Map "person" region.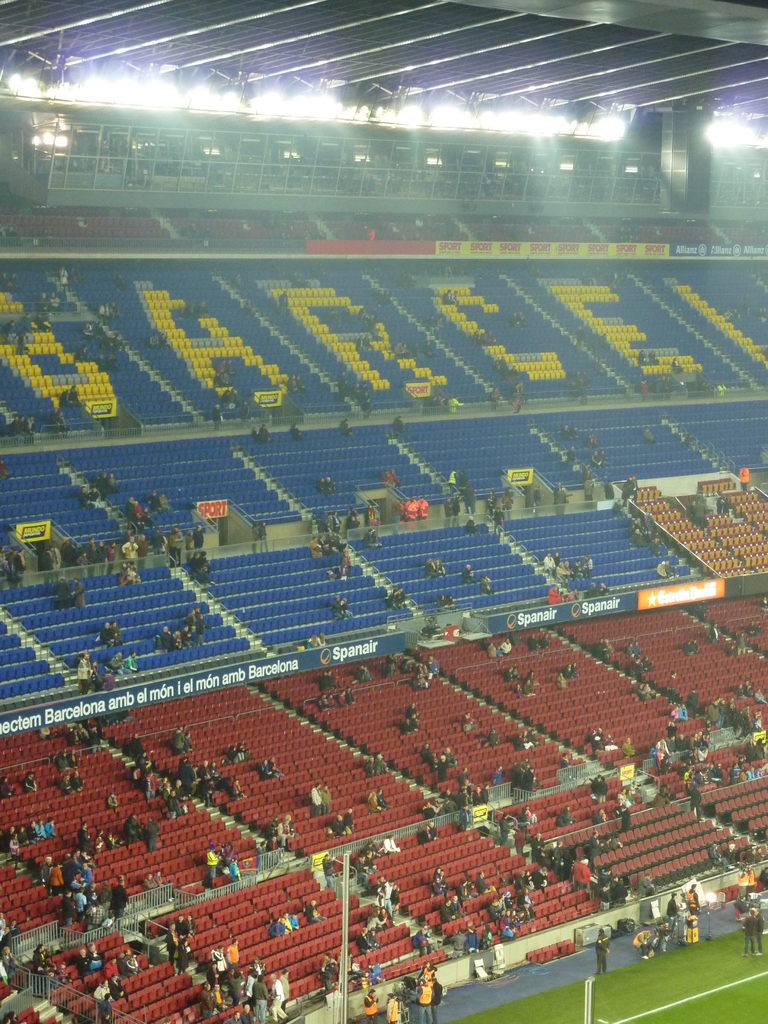
Mapped to locate(364, 991, 376, 1017).
